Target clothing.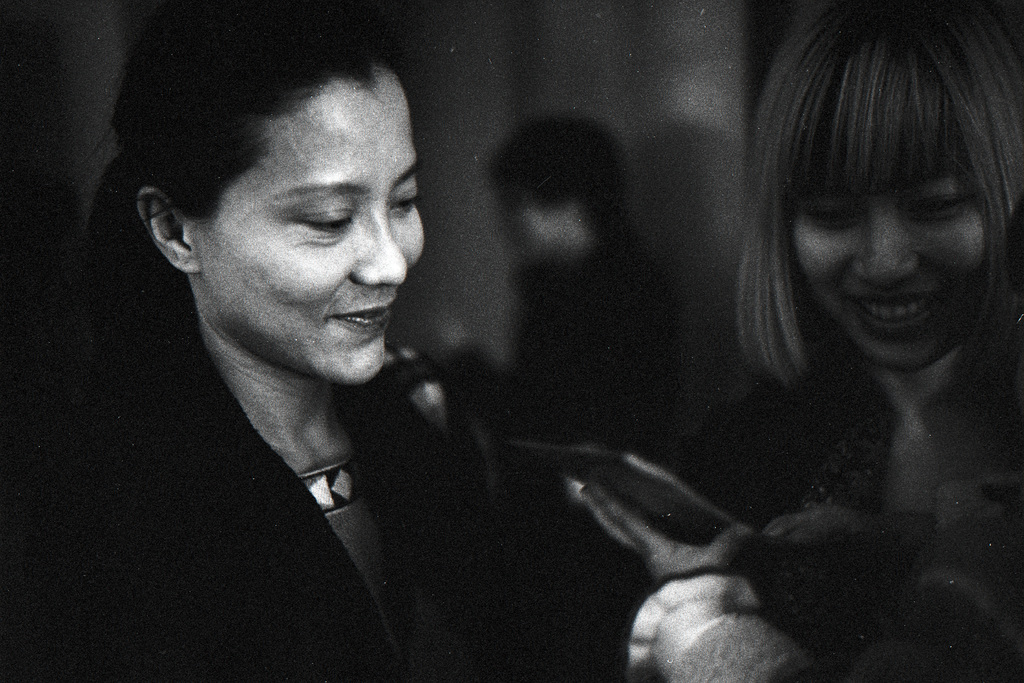
Target region: locate(460, 217, 683, 621).
